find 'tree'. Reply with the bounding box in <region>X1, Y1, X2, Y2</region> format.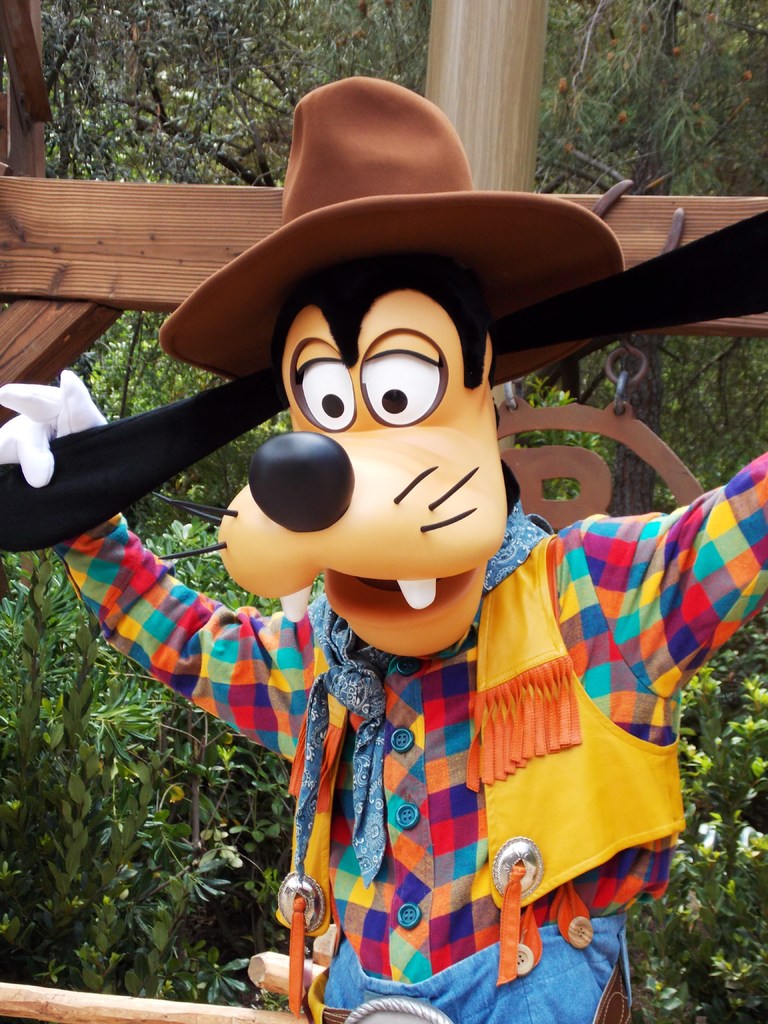
<region>44, 0, 428, 178</region>.
